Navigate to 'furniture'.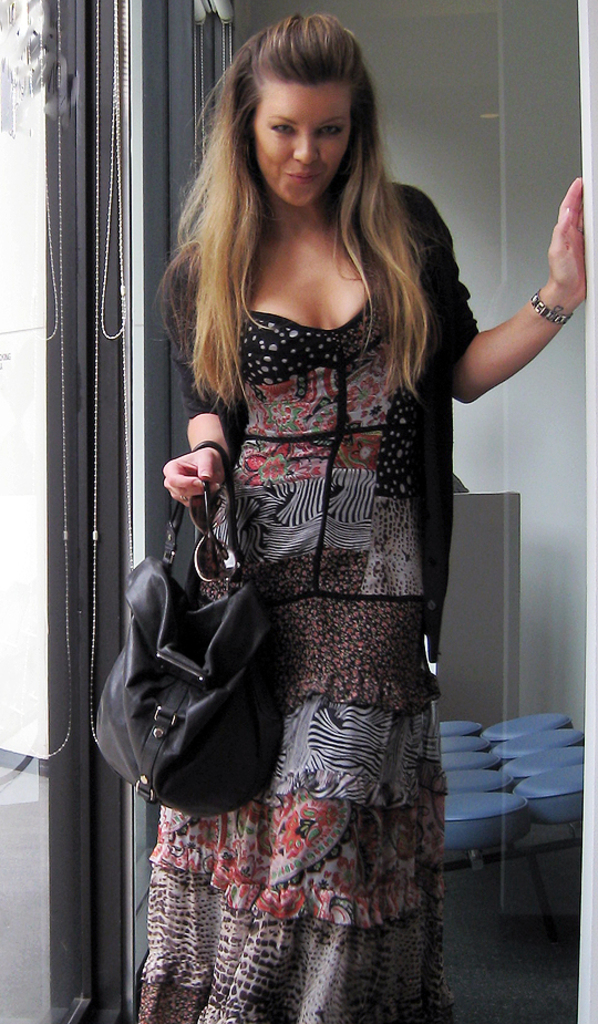
Navigation target: bbox=(440, 493, 520, 727).
